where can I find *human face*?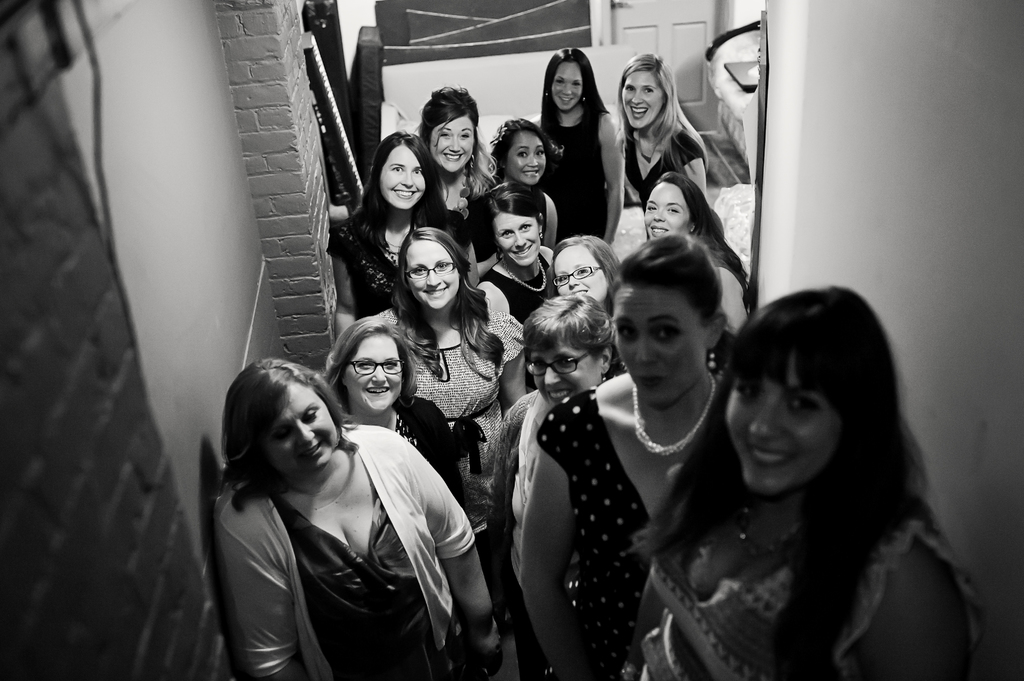
You can find it at [x1=645, y1=177, x2=687, y2=238].
